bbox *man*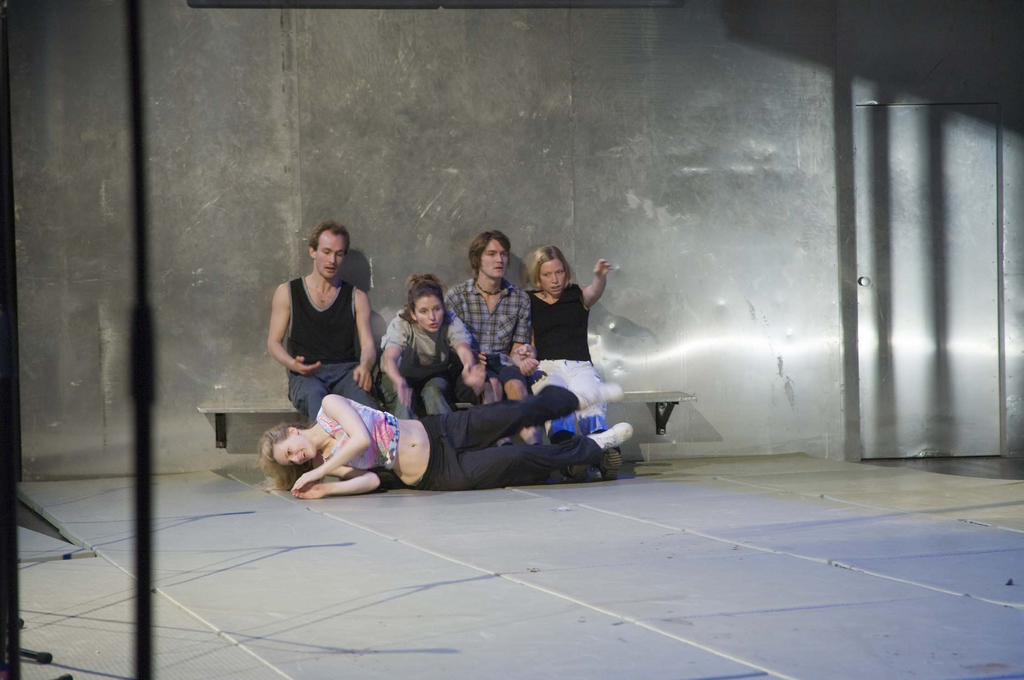
444/228/541/443
